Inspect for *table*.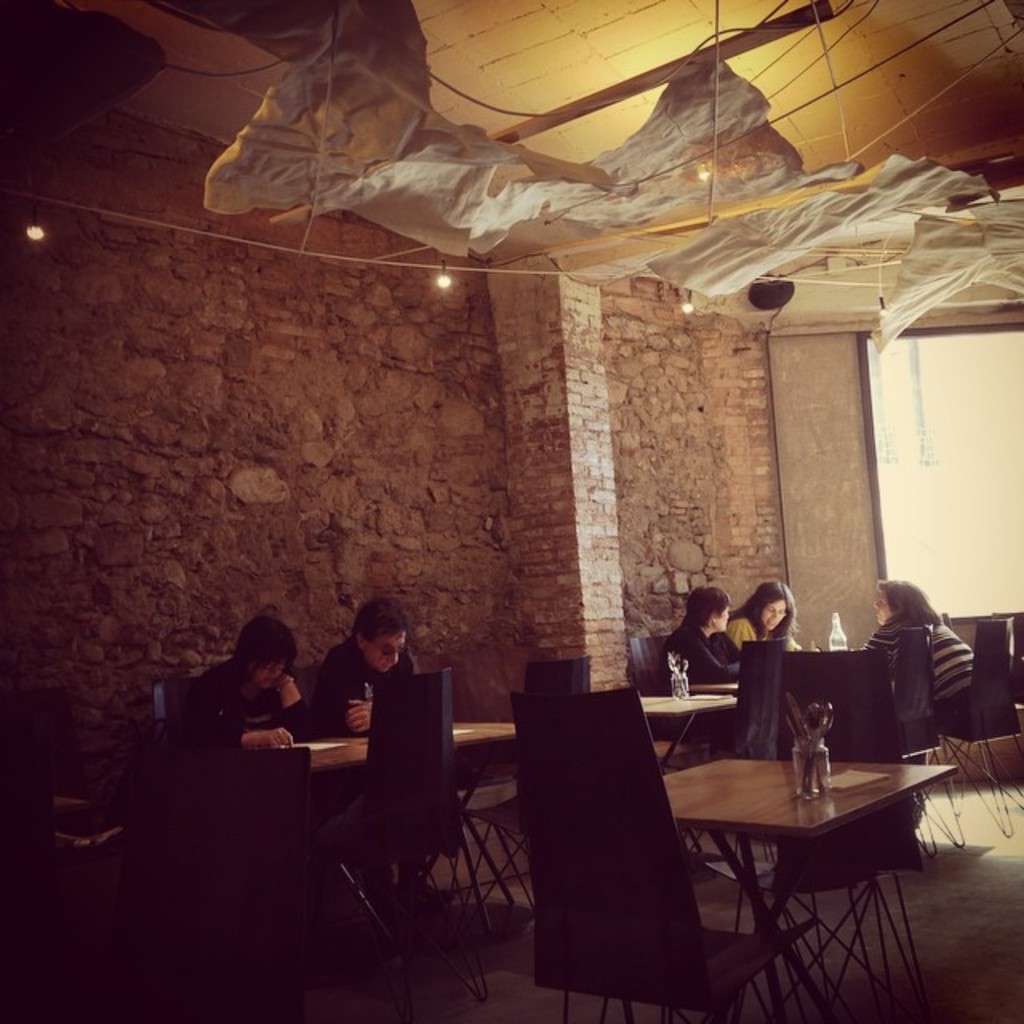
Inspection: bbox=[621, 683, 734, 749].
